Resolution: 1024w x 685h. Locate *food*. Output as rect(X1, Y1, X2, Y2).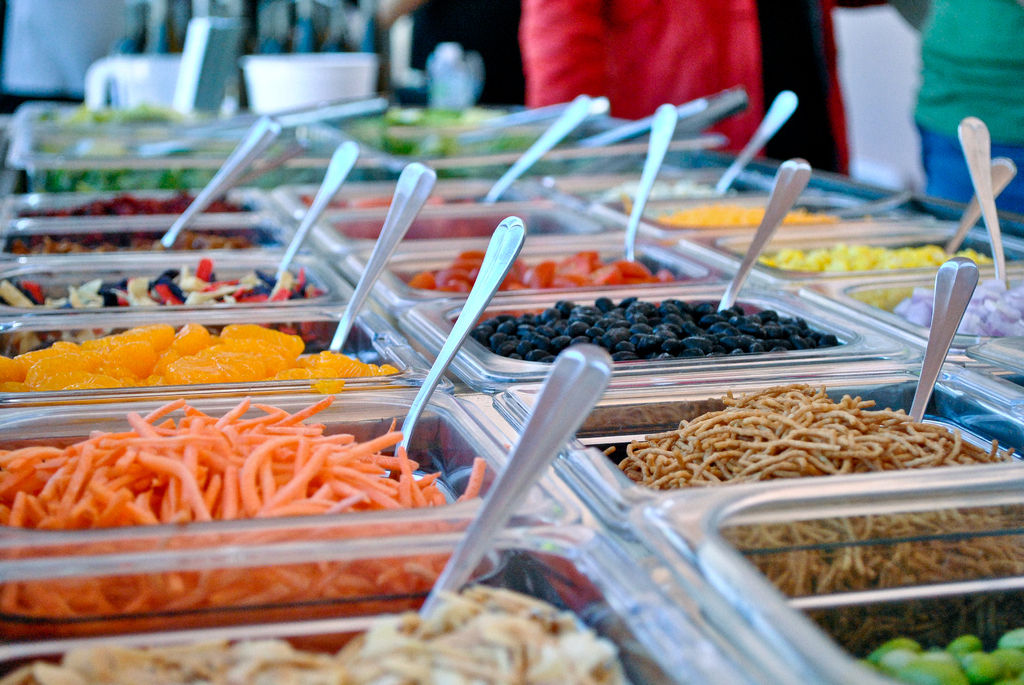
rect(0, 259, 332, 344).
